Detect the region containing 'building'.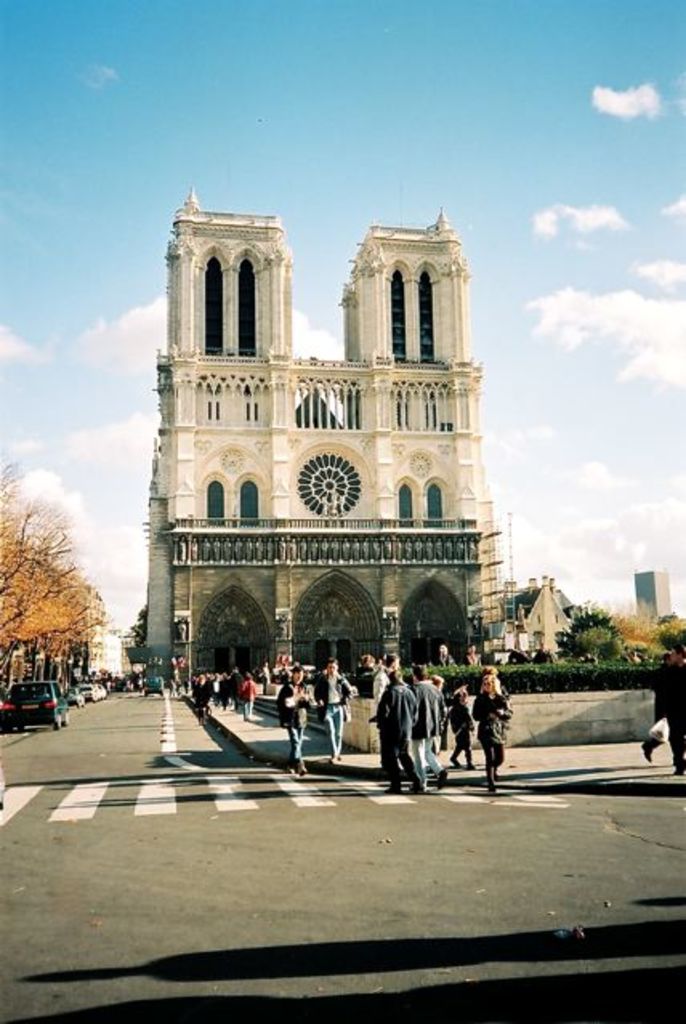
locate(516, 574, 572, 657).
